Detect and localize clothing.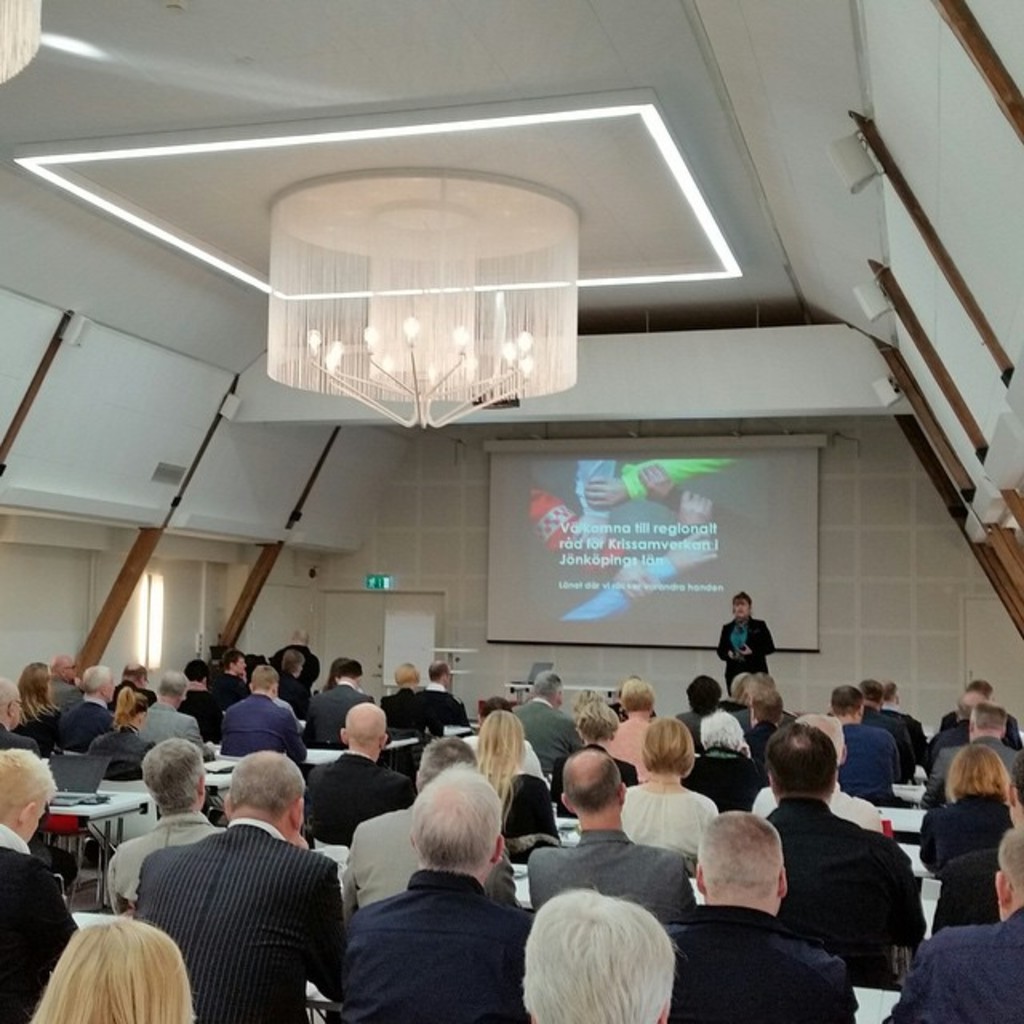
Localized at 920,746,1022,808.
